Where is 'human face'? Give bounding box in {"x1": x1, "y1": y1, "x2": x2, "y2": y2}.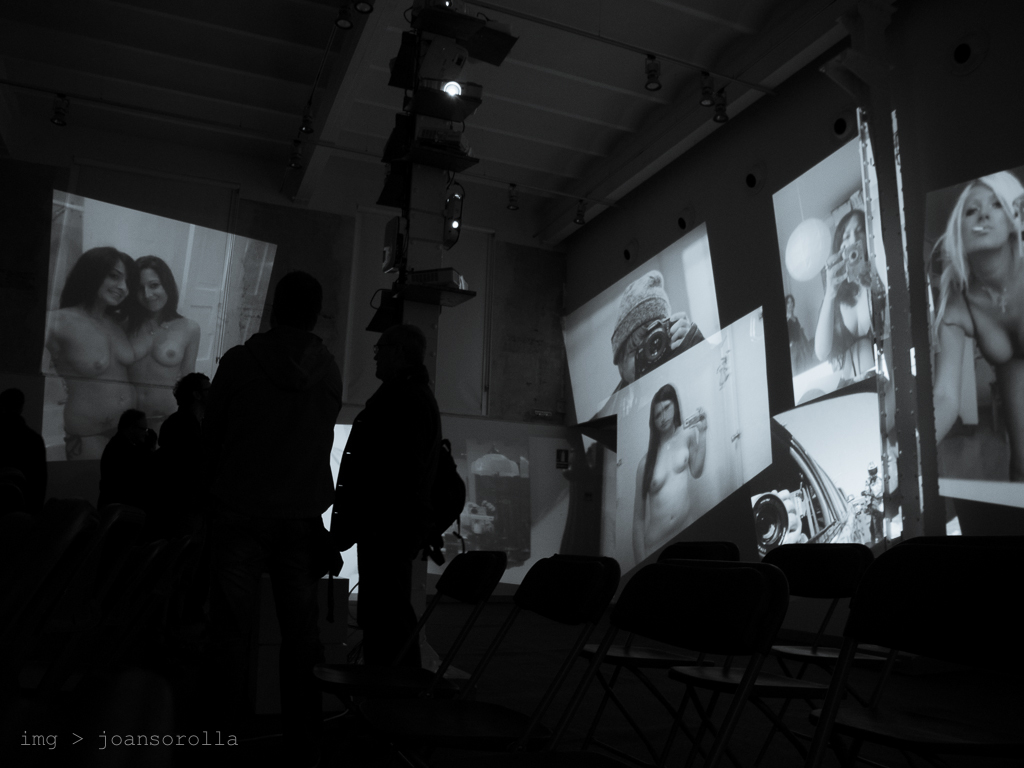
{"x1": 619, "y1": 319, "x2": 664, "y2": 380}.
